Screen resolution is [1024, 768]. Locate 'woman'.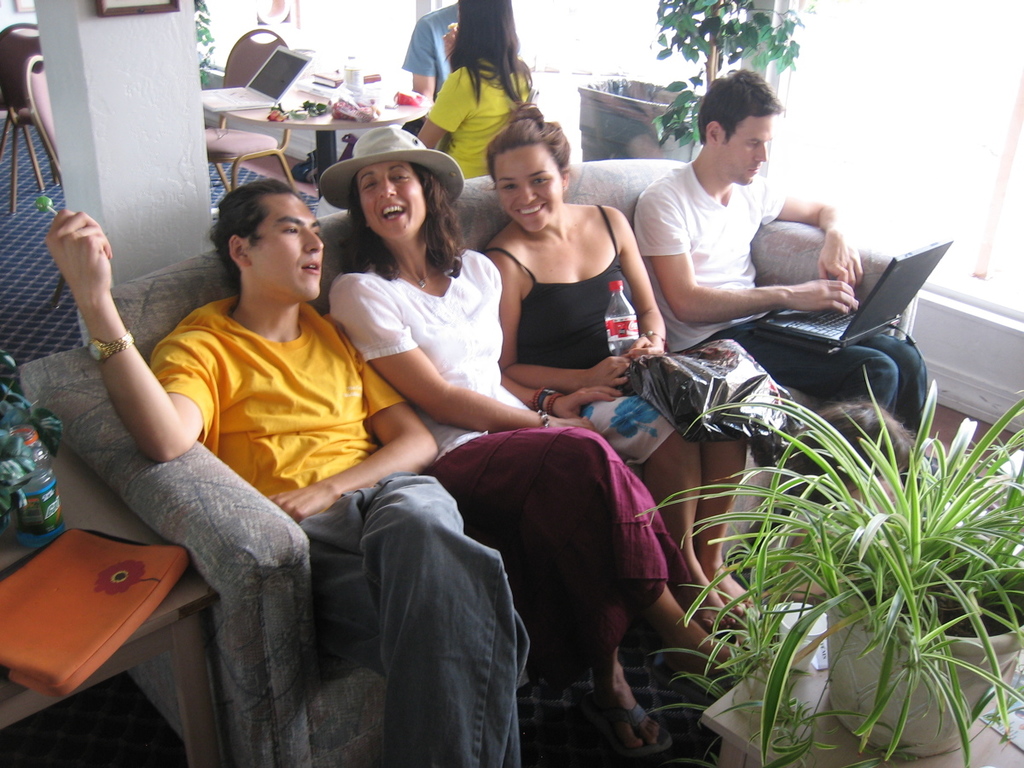
left=484, top=106, right=754, bottom=625.
